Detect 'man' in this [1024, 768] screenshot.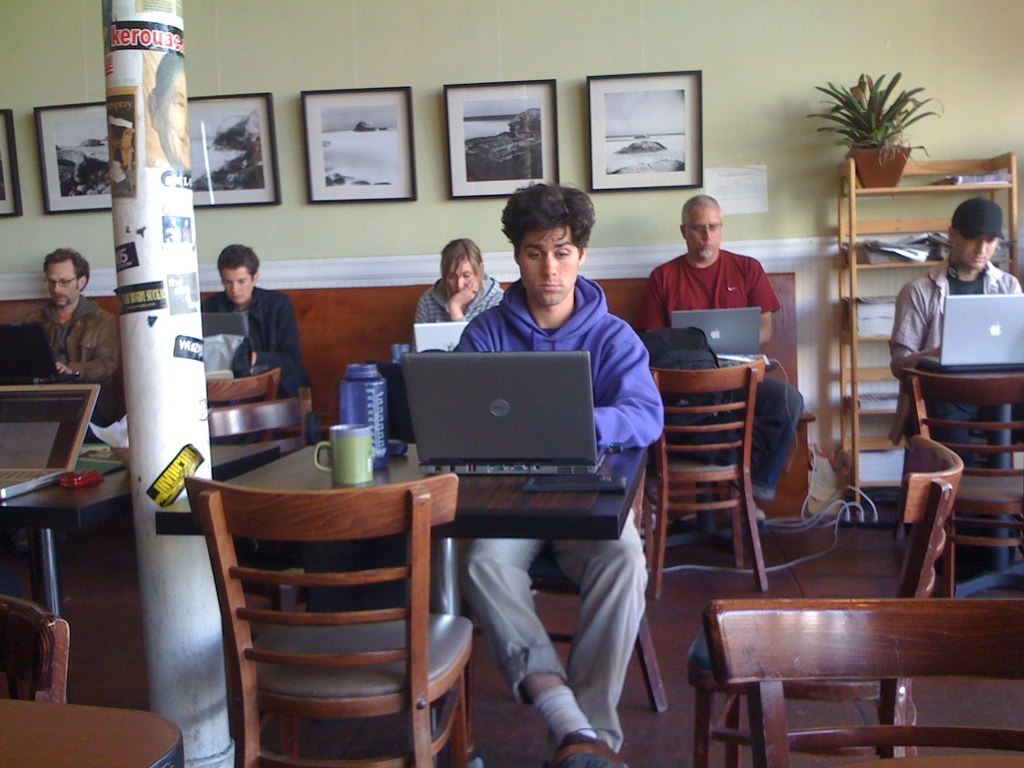
Detection: (x1=633, y1=193, x2=810, y2=529).
